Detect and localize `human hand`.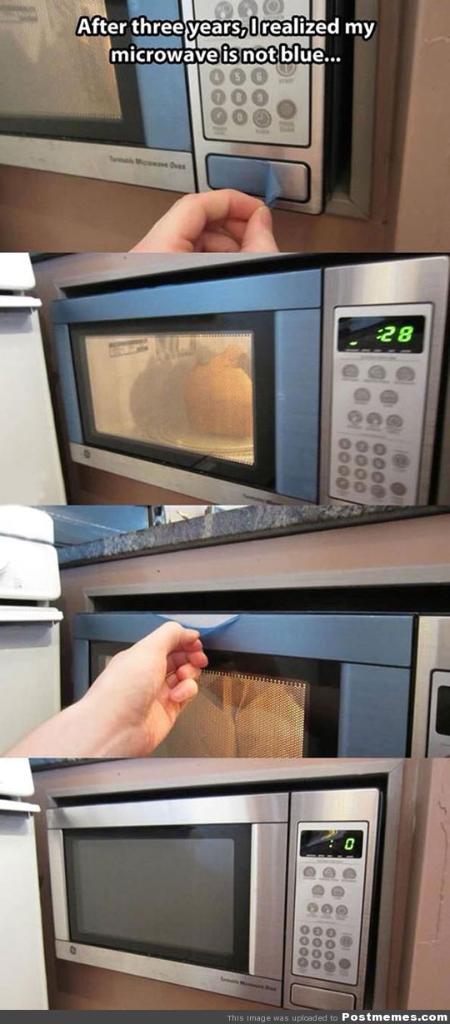
Localized at pyautogui.locateOnScreen(122, 189, 283, 256).
